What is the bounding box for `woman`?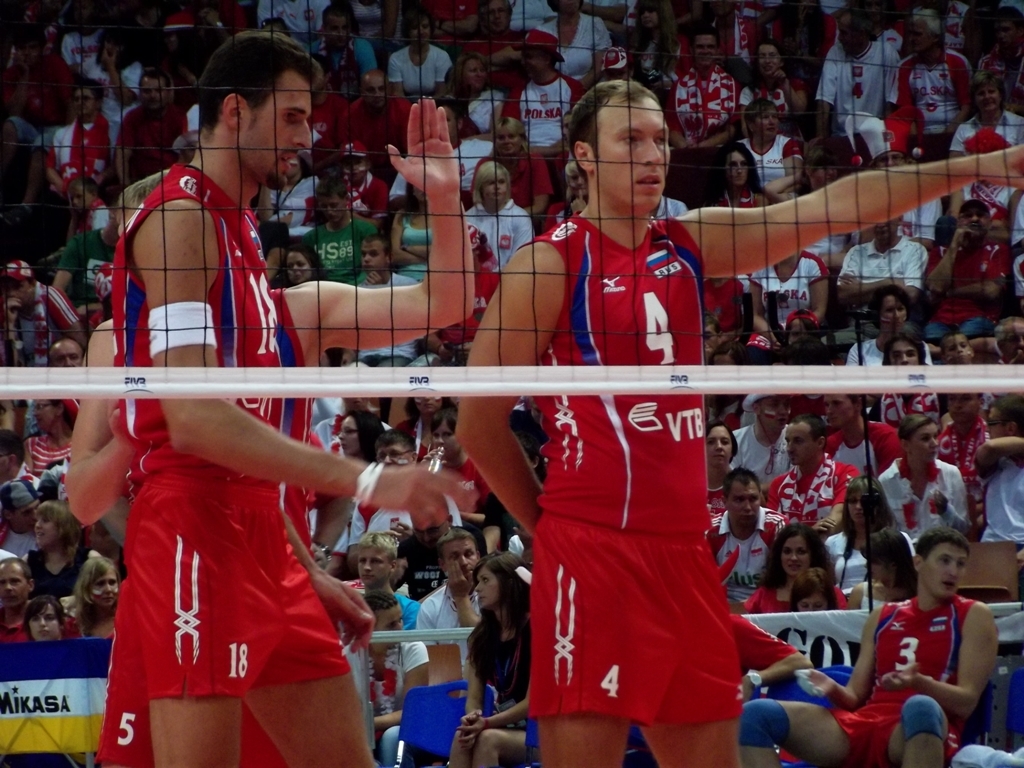
select_region(735, 89, 805, 202).
